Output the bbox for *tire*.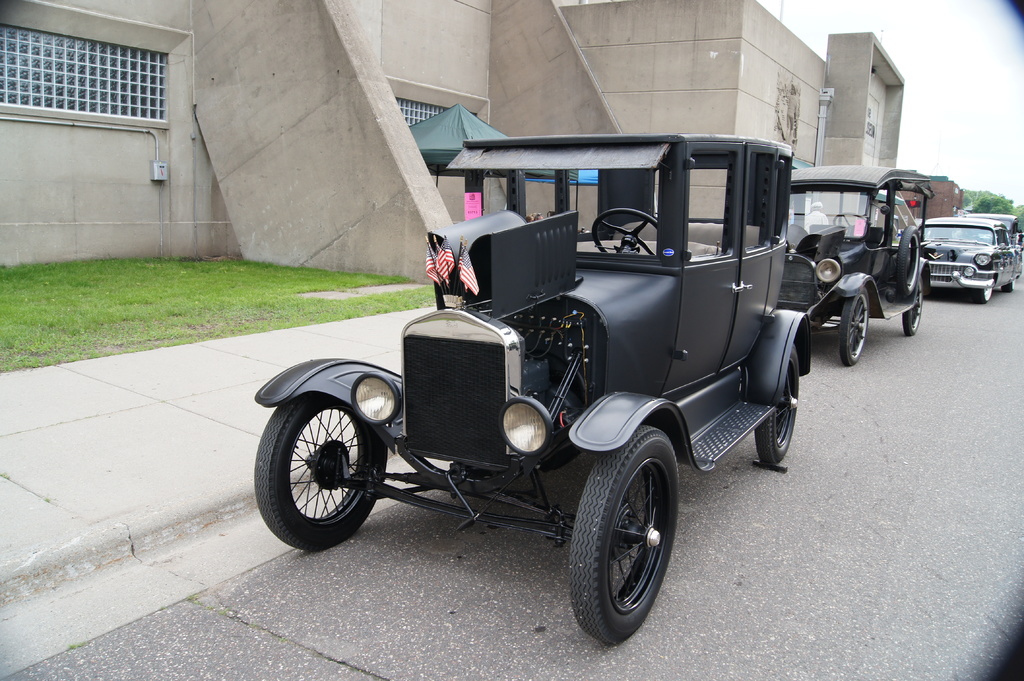
(x1=900, y1=225, x2=920, y2=295).
